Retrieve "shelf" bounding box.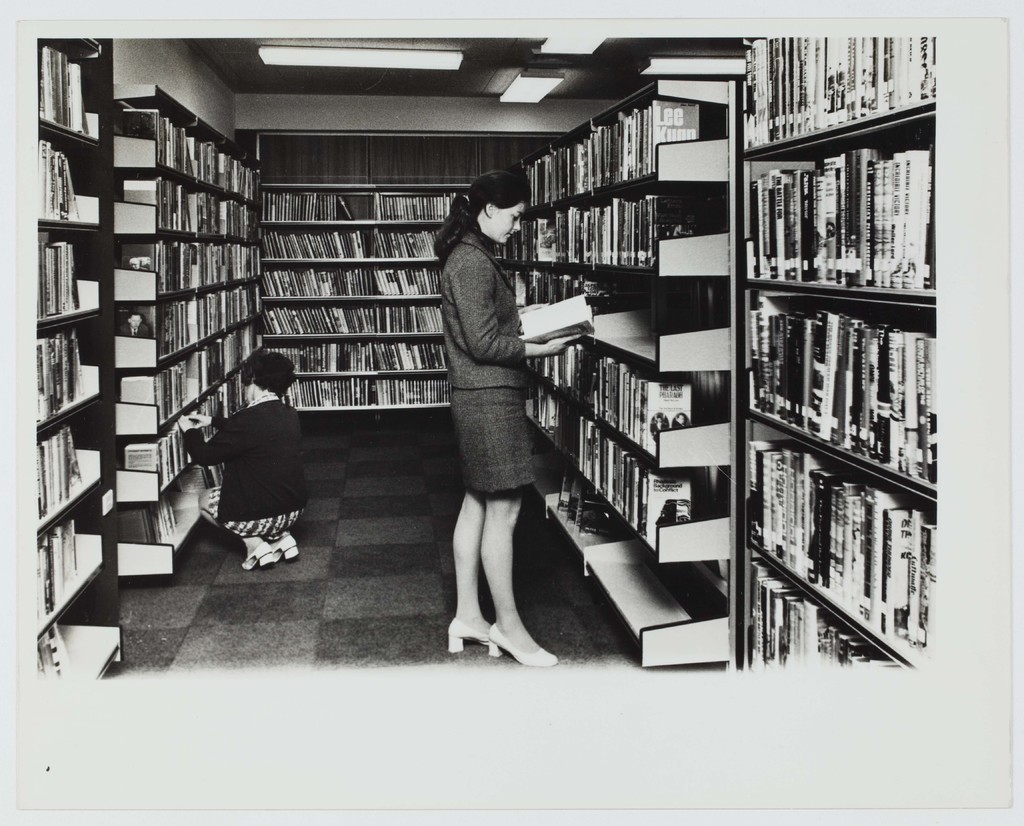
Bounding box: crop(104, 83, 265, 573).
